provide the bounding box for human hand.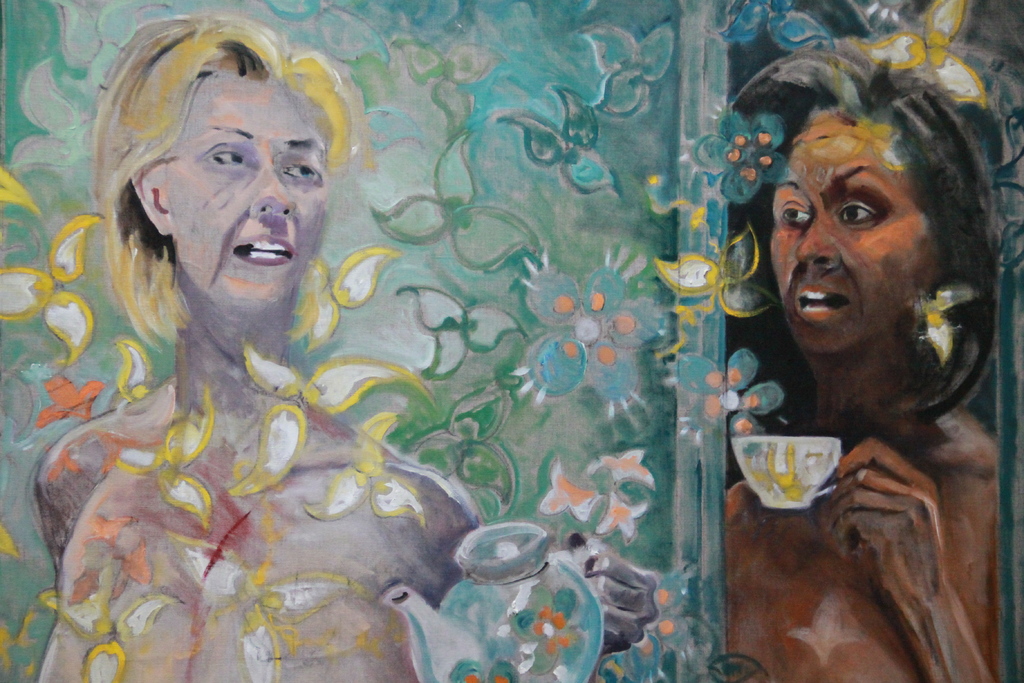
[left=562, top=528, right=659, bottom=661].
